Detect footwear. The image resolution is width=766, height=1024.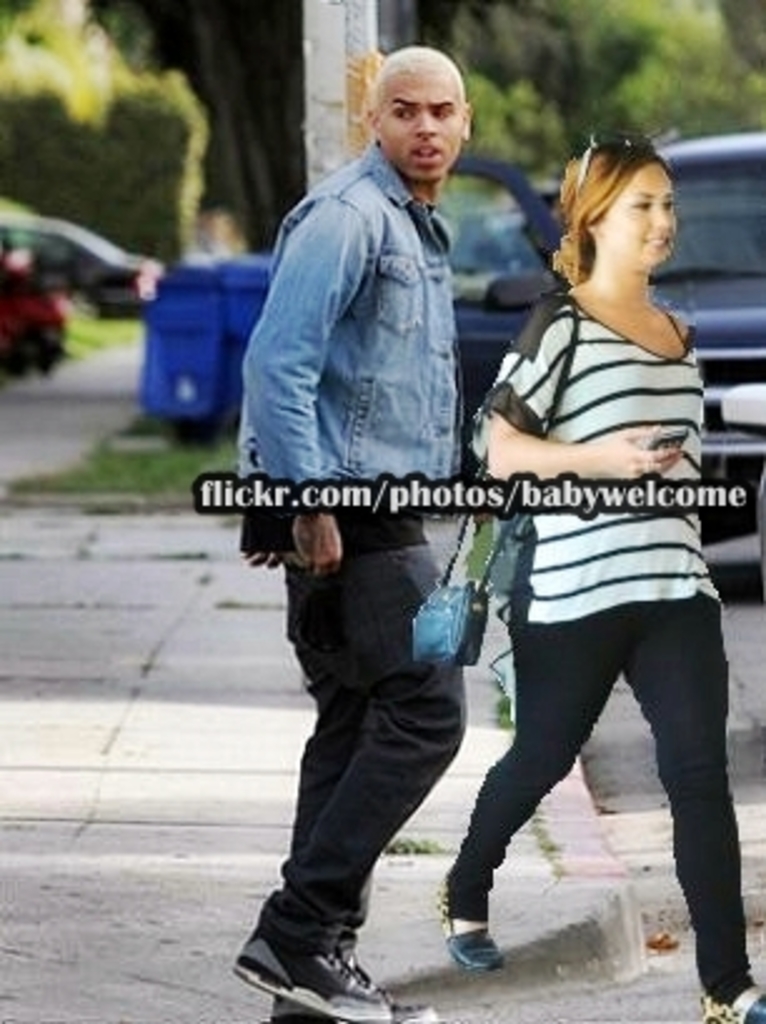
rect(250, 929, 391, 999).
